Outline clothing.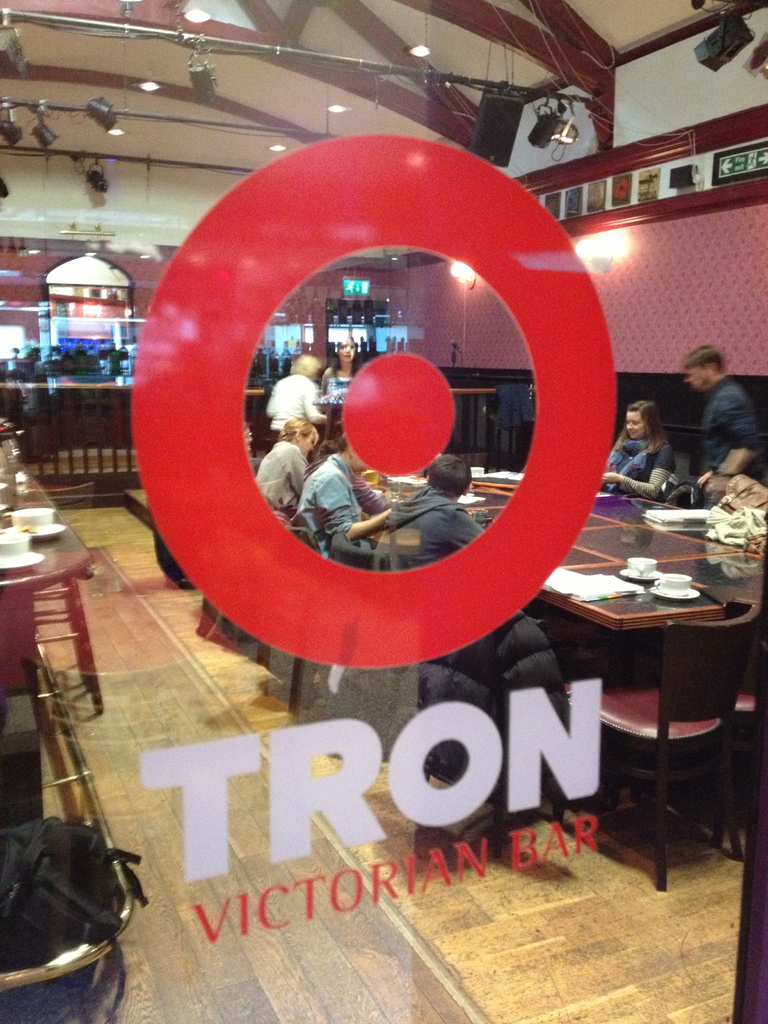
Outline: <region>607, 433, 675, 502</region>.
